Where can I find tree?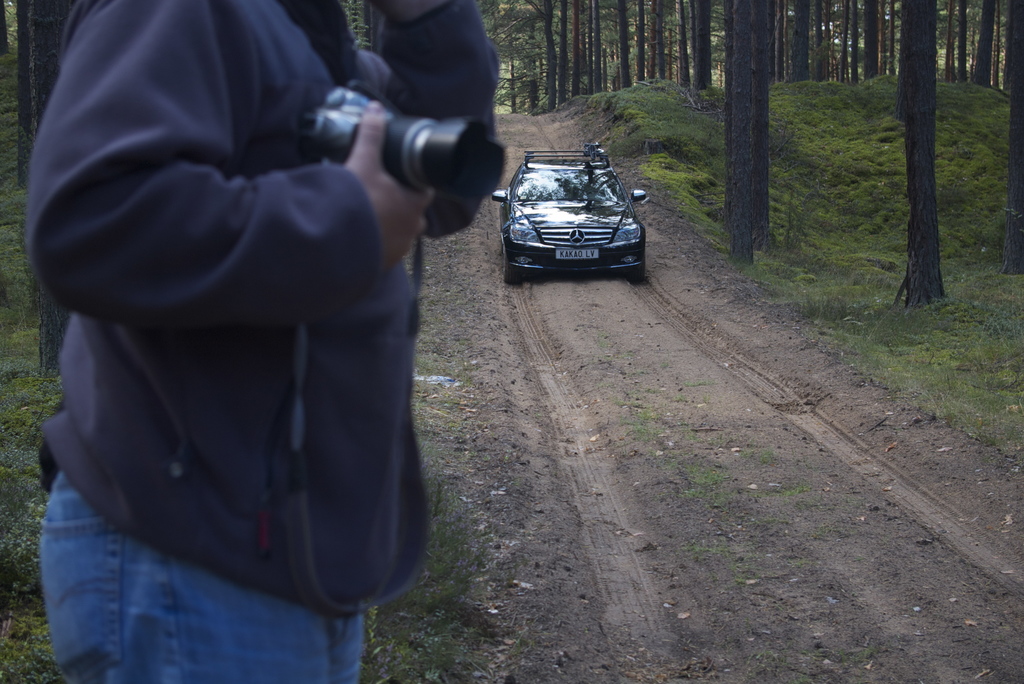
You can find it at l=0, t=0, r=60, b=190.
